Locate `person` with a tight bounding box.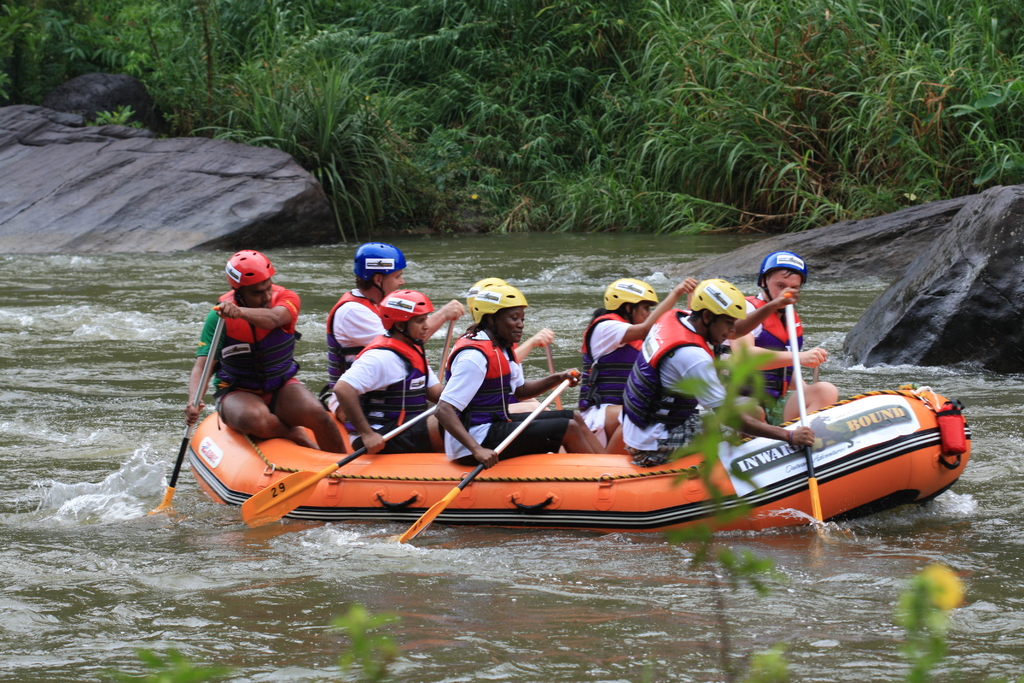
left=326, top=238, right=457, bottom=386.
